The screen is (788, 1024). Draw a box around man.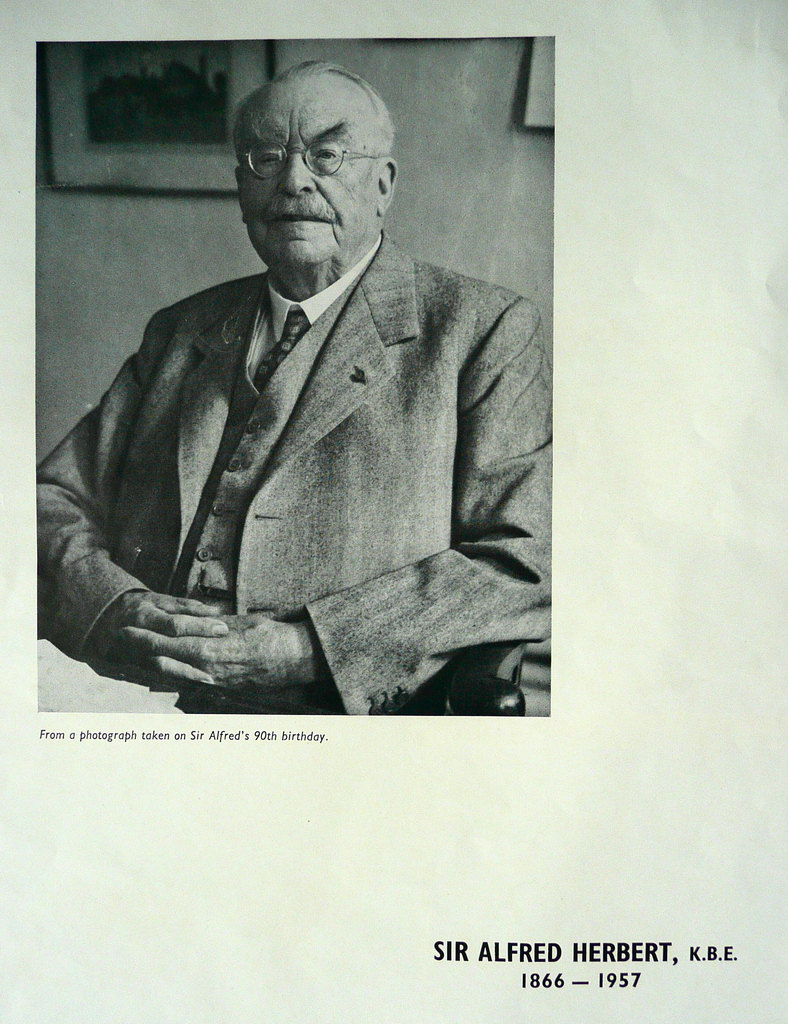
<region>69, 87, 561, 738</region>.
